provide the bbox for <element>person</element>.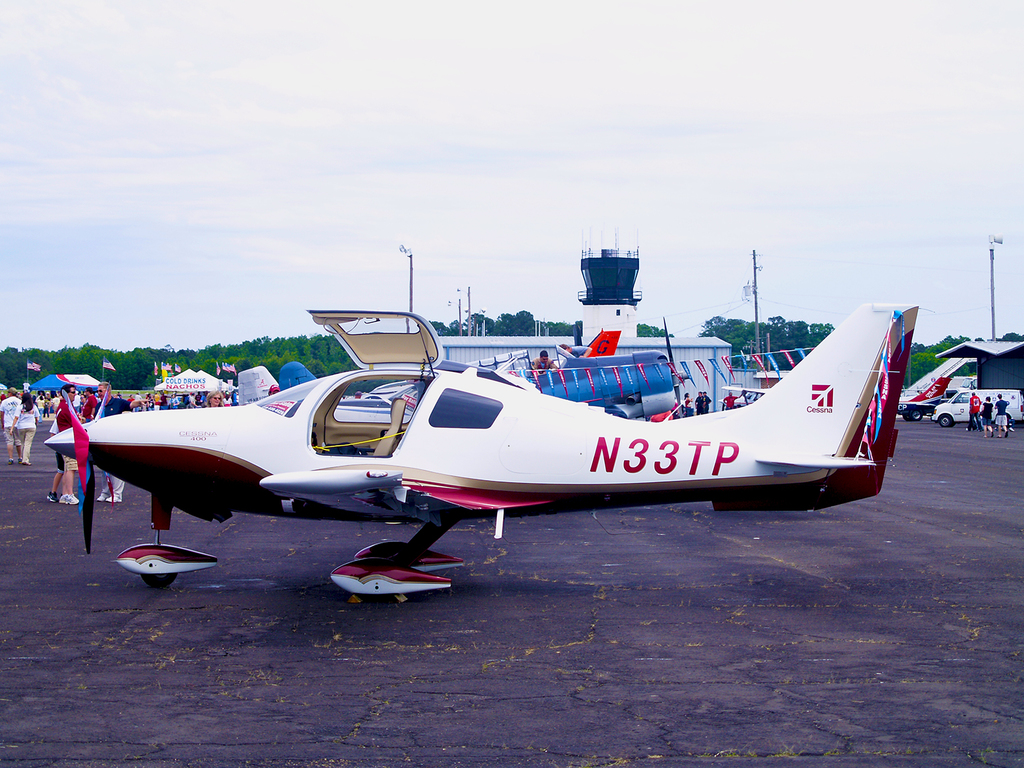
530 350 558 378.
